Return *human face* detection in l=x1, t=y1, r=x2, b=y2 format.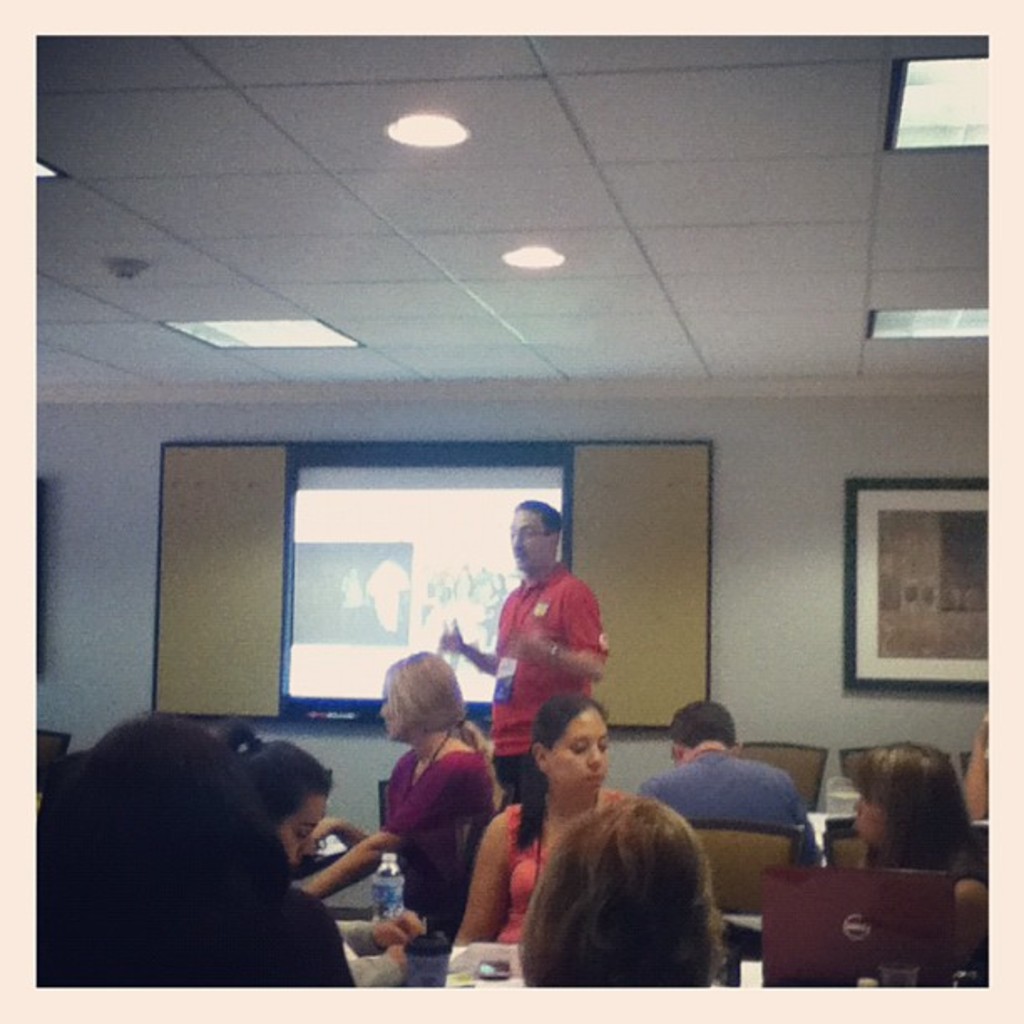
l=549, t=709, r=609, b=791.
